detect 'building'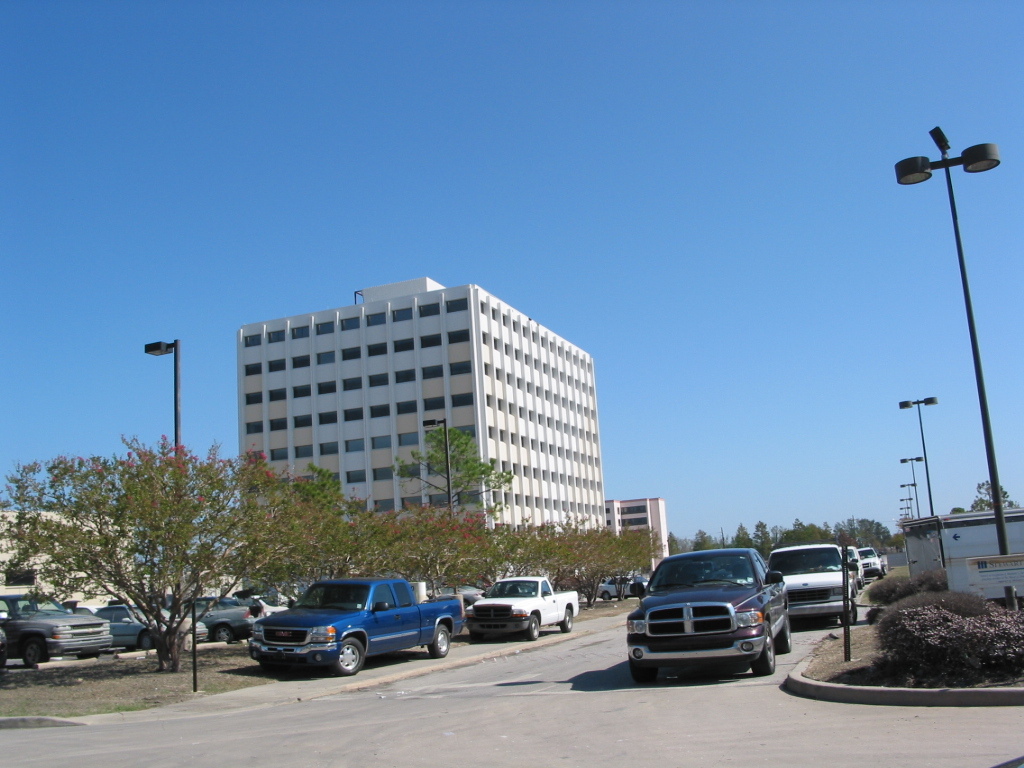
[left=608, top=494, right=670, bottom=589]
